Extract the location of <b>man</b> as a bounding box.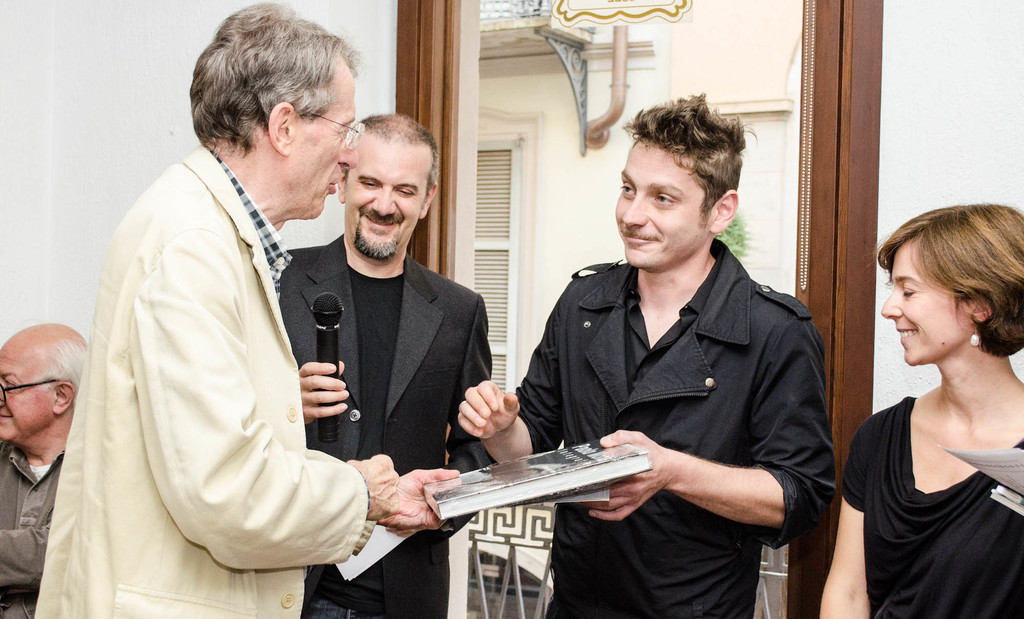
[left=280, top=110, right=495, bottom=618].
